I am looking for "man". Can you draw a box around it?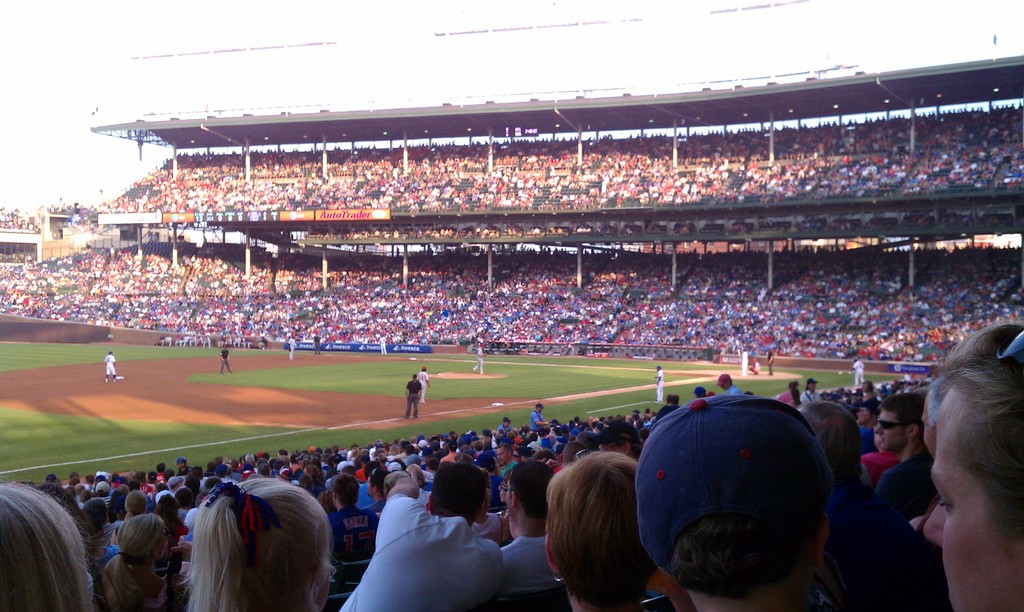
Sure, the bounding box is (left=352, top=469, right=519, bottom=611).
